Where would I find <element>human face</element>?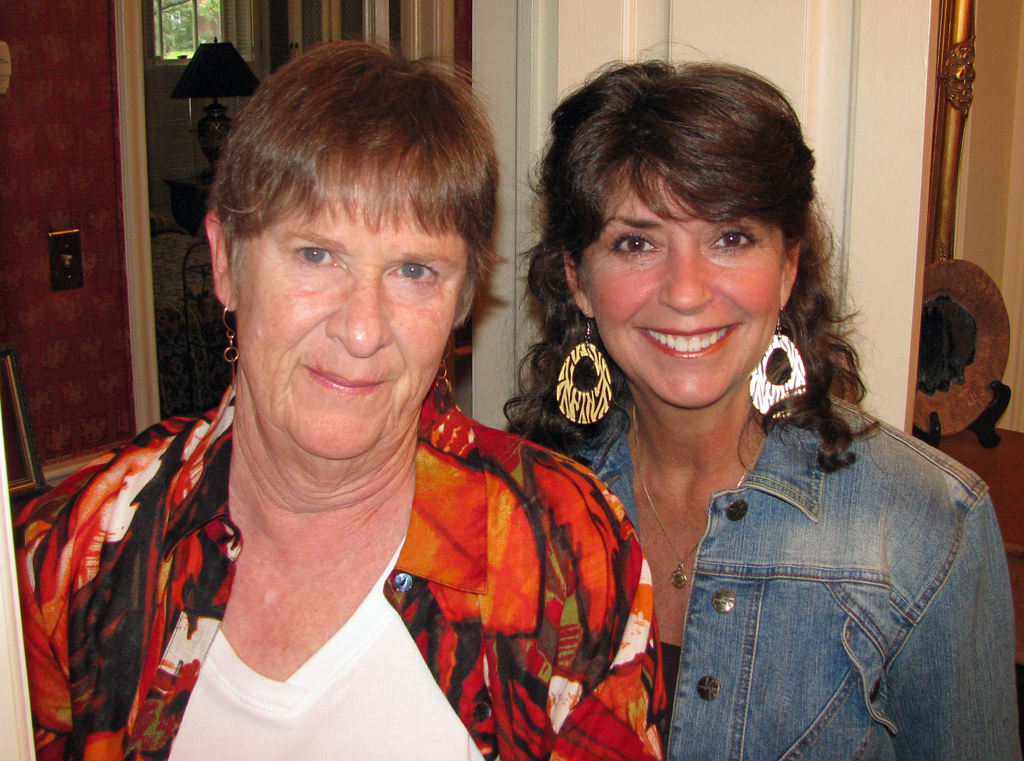
At [580, 160, 794, 411].
